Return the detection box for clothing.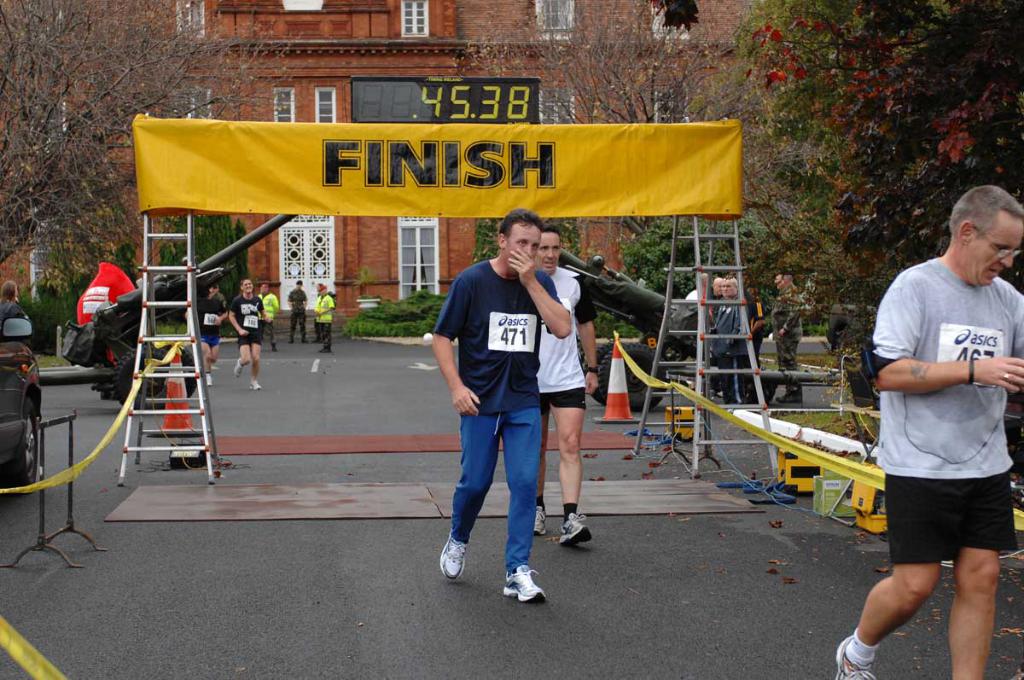
bbox=(771, 296, 805, 386).
